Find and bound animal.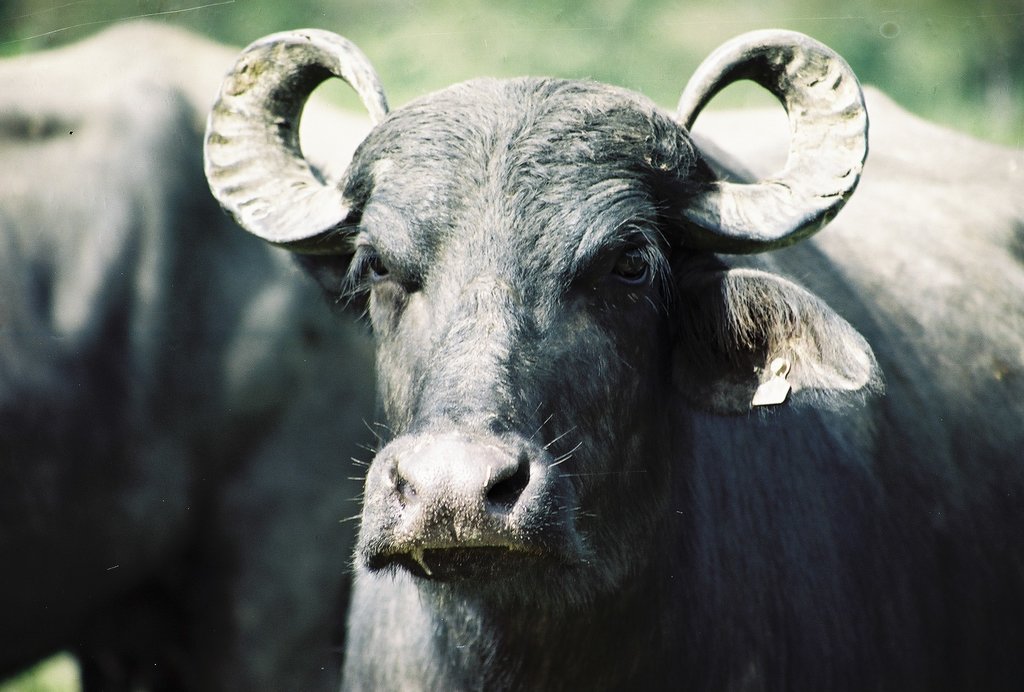
Bound: <bbox>0, 16, 373, 689</bbox>.
